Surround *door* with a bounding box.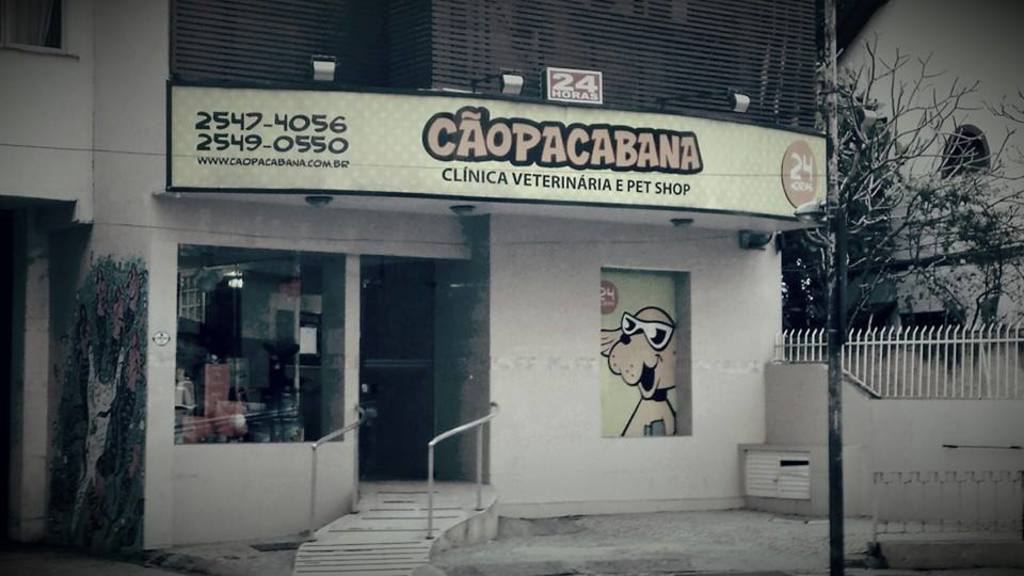
(x1=436, y1=275, x2=473, y2=479).
